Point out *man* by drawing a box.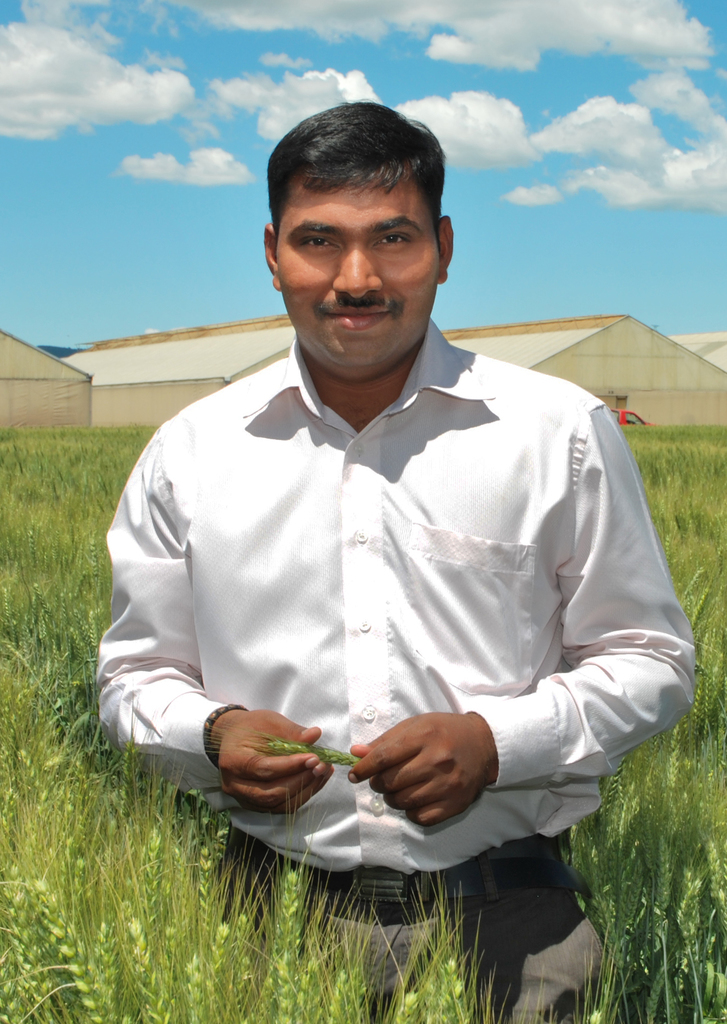
(x1=99, y1=109, x2=697, y2=976).
